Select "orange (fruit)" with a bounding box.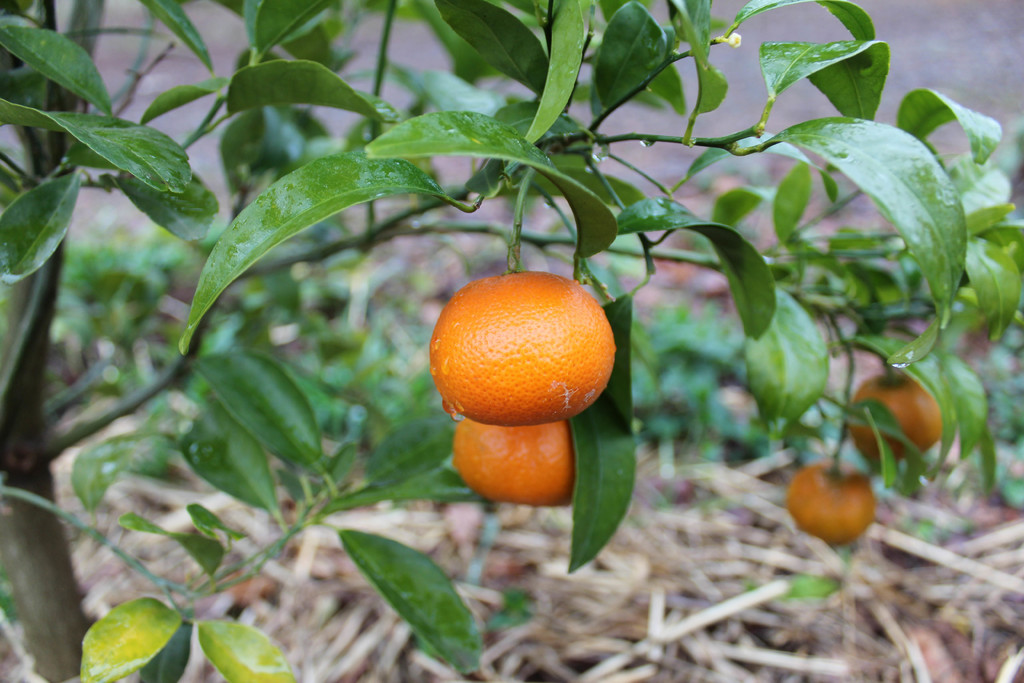
852,368,947,461.
